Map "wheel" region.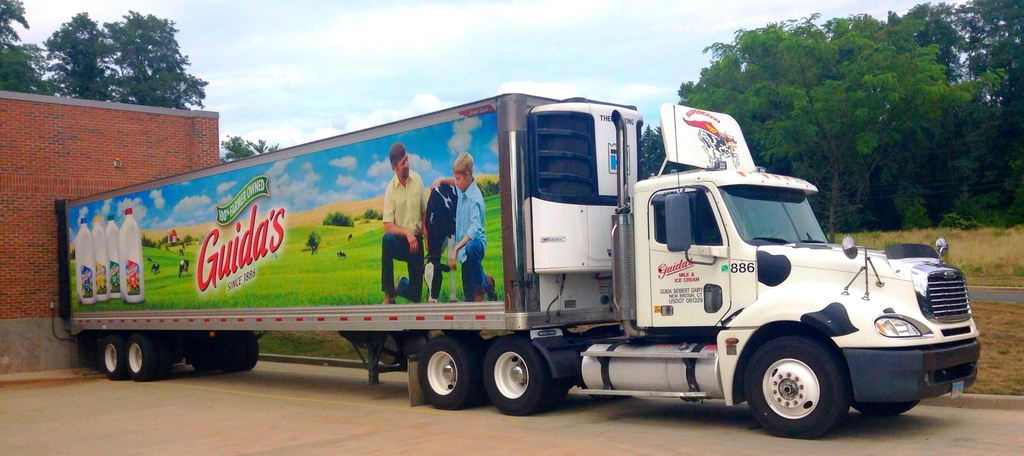
Mapped to locate(225, 328, 261, 370).
